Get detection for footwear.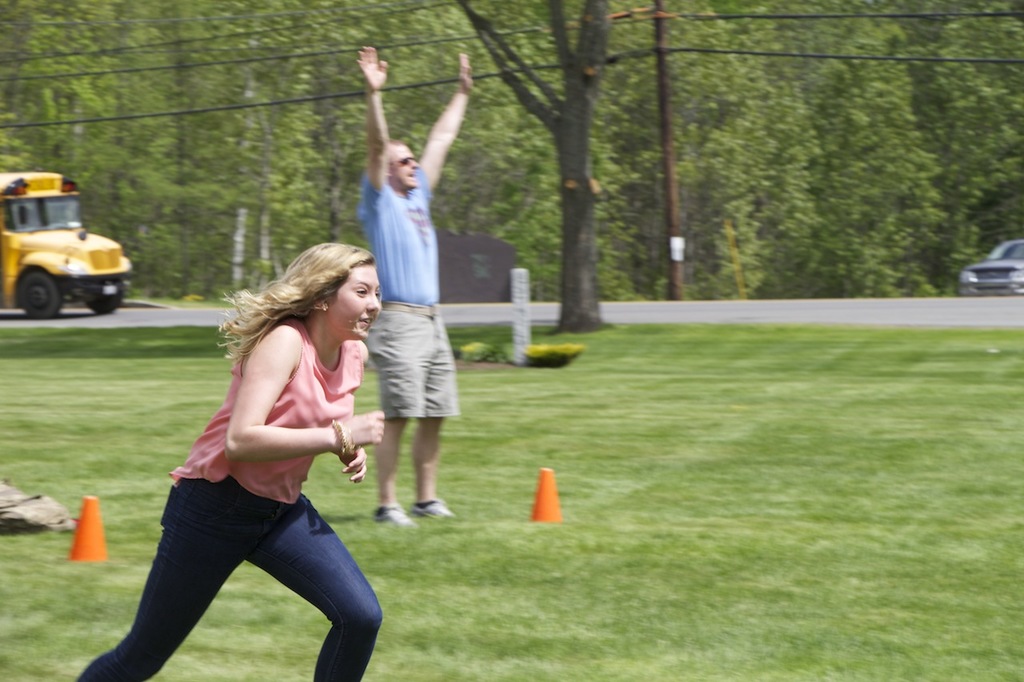
Detection: pyautogui.locateOnScreen(408, 493, 456, 523).
